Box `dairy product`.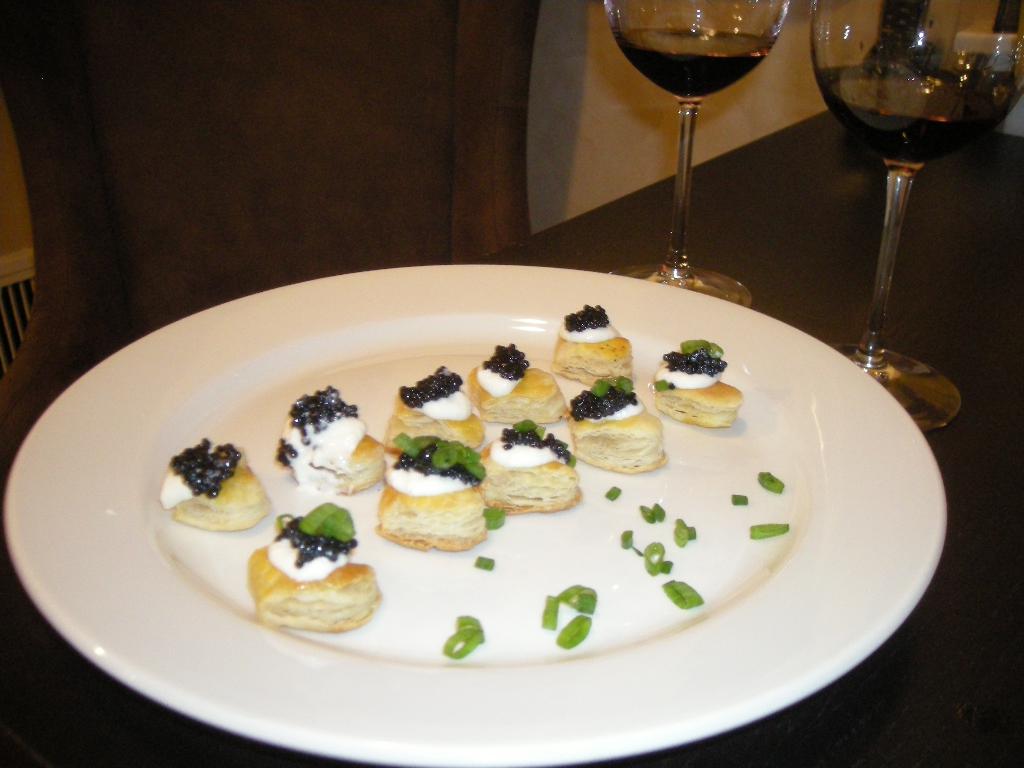
[left=561, top=297, right=620, bottom=344].
